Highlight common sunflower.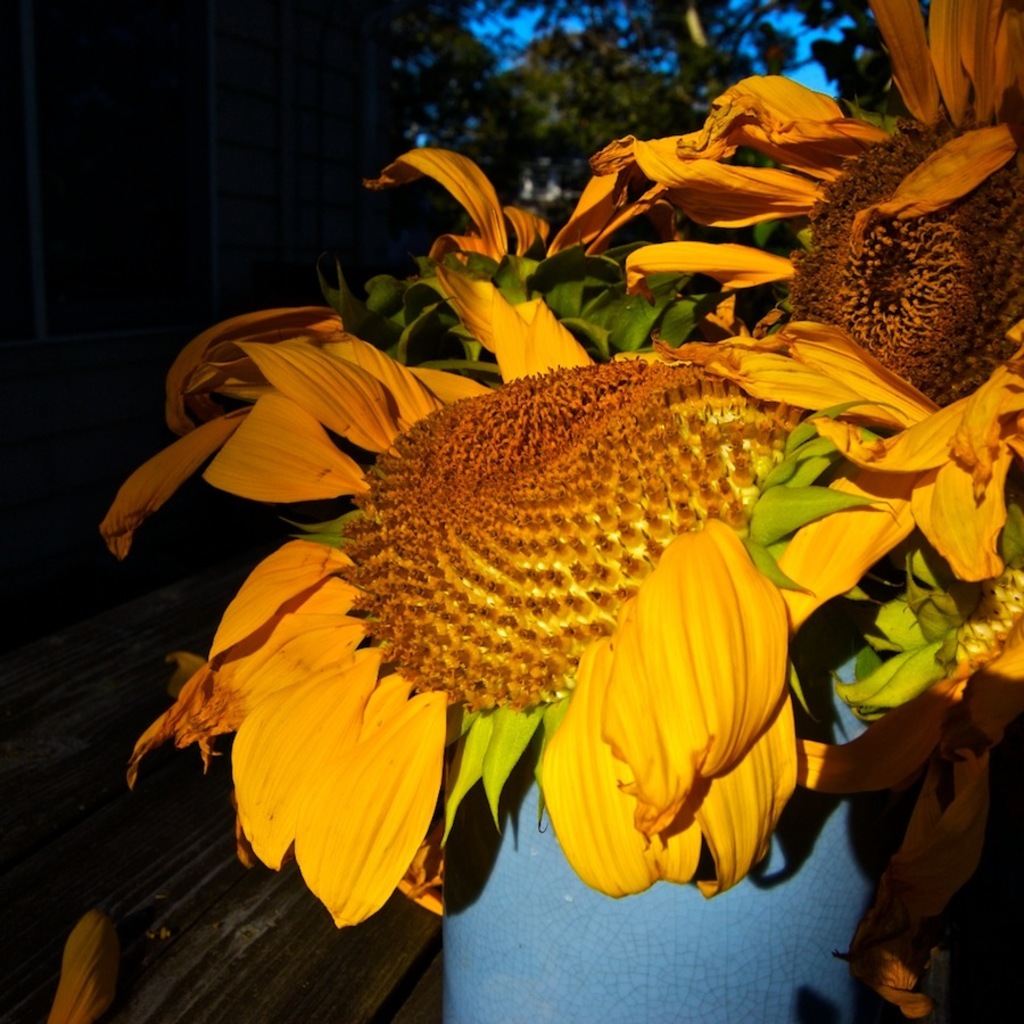
Highlighted region: crop(530, 0, 1023, 593).
